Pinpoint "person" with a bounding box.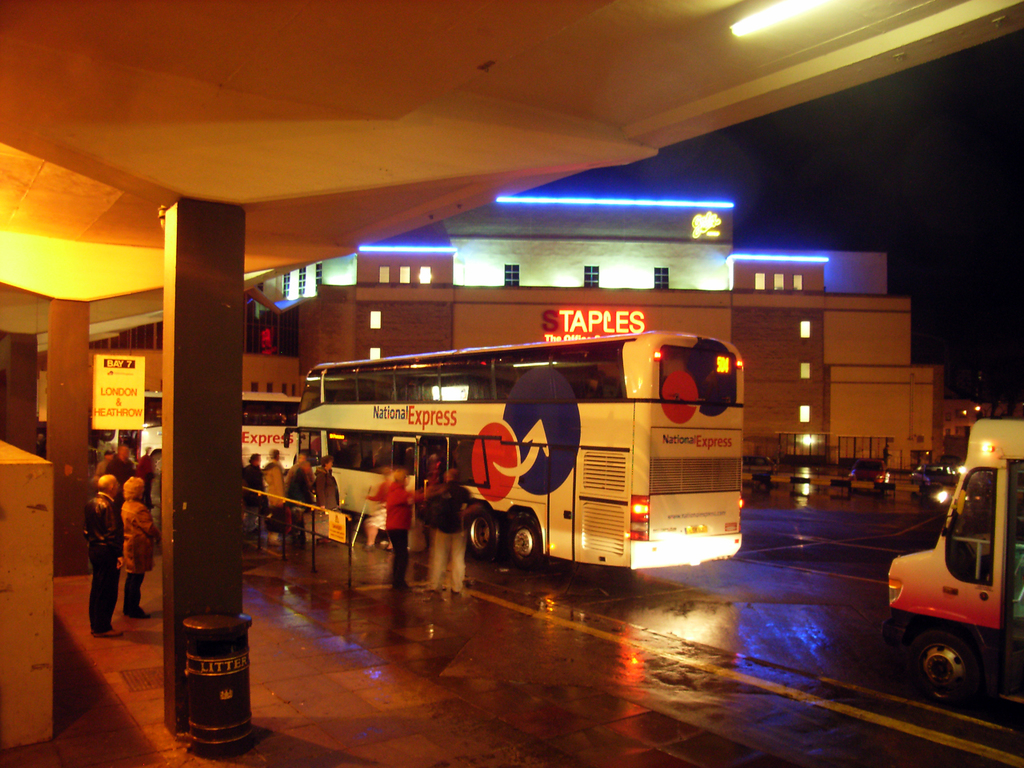
bbox=(365, 460, 392, 547).
